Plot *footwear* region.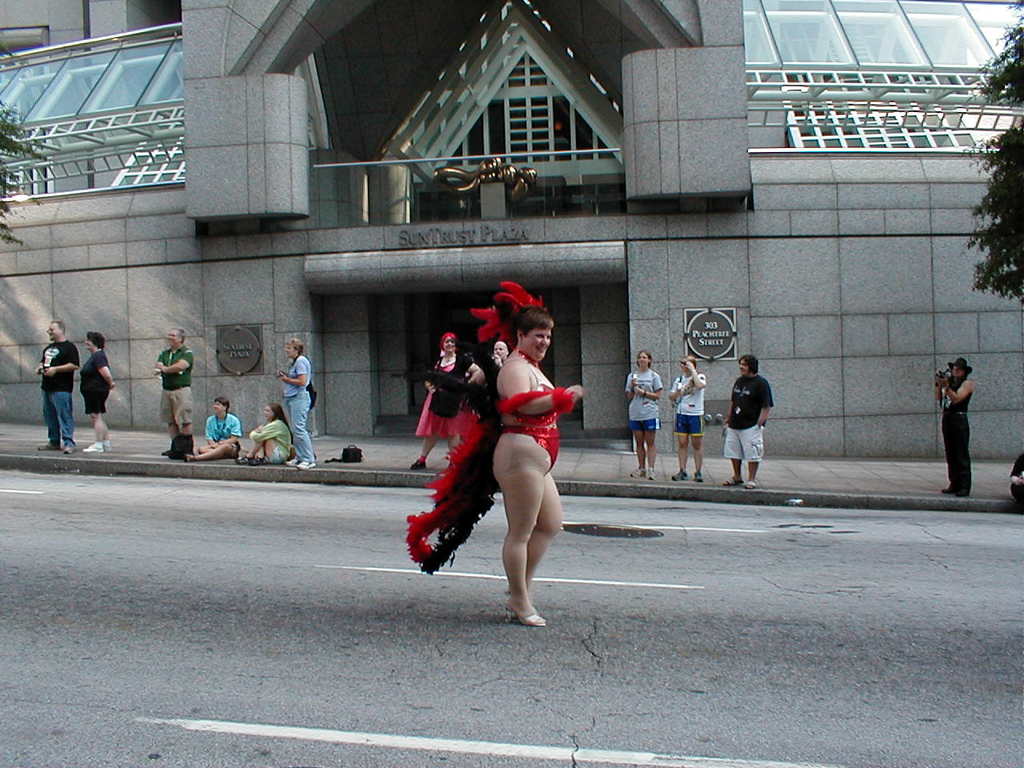
Plotted at (left=719, top=479, right=743, bottom=487).
